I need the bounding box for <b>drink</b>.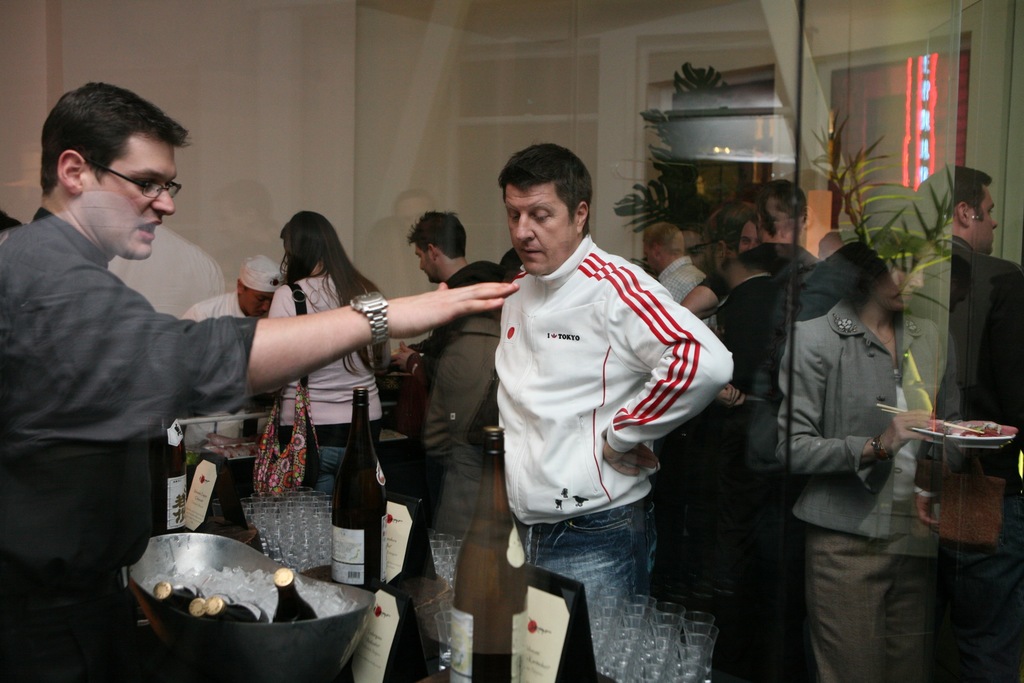
Here it is: BBox(328, 382, 386, 595).
